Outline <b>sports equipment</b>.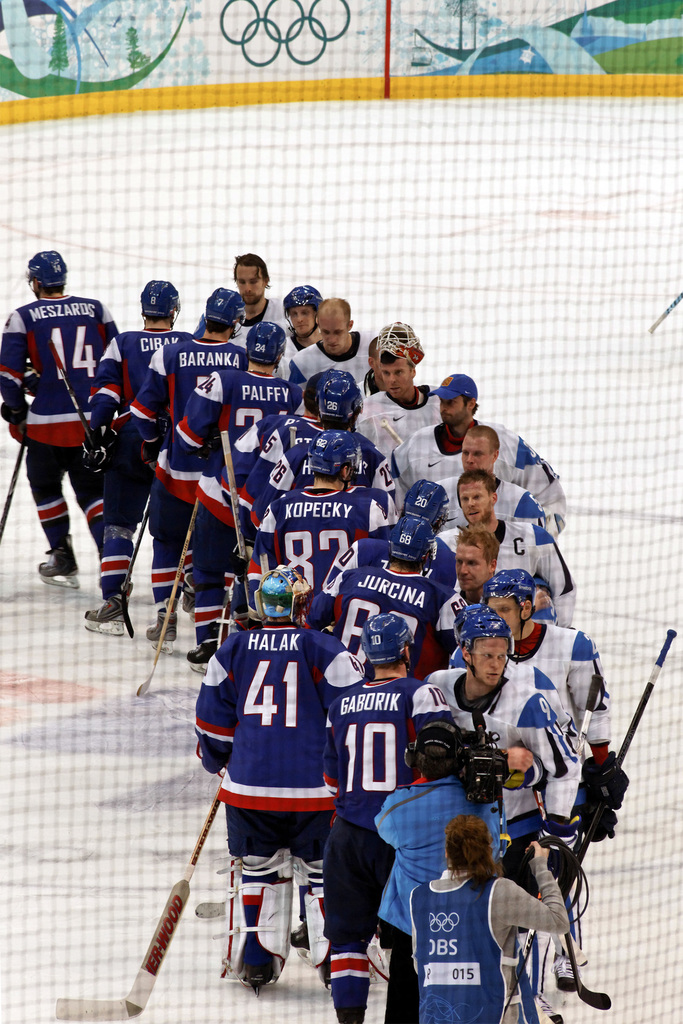
Outline: rect(205, 283, 251, 333).
